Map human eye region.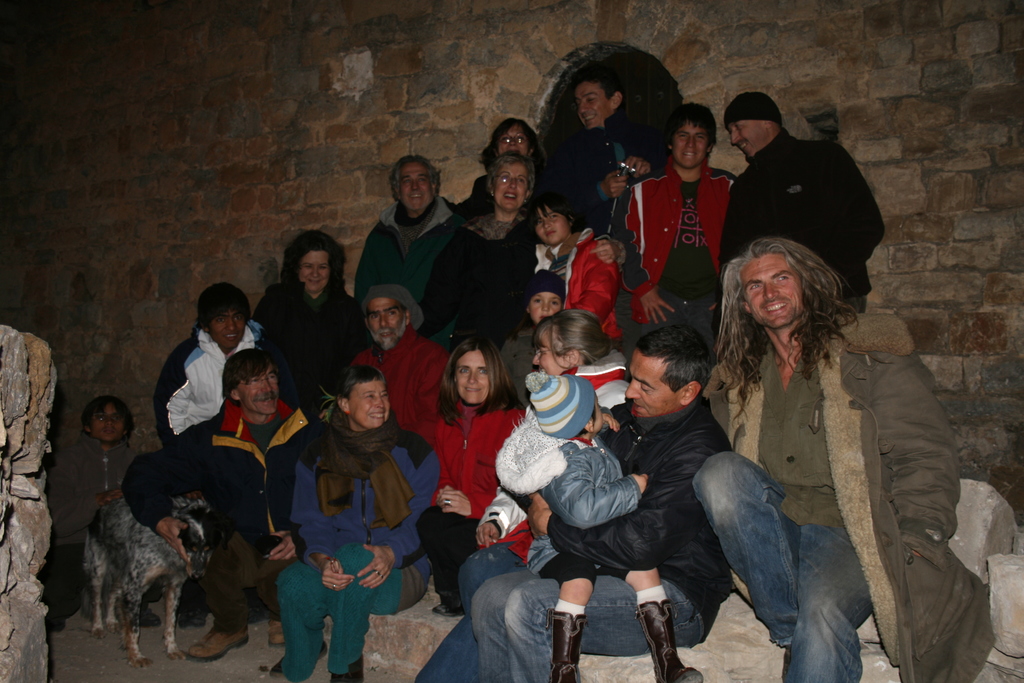
Mapped to [371,313,381,323].
